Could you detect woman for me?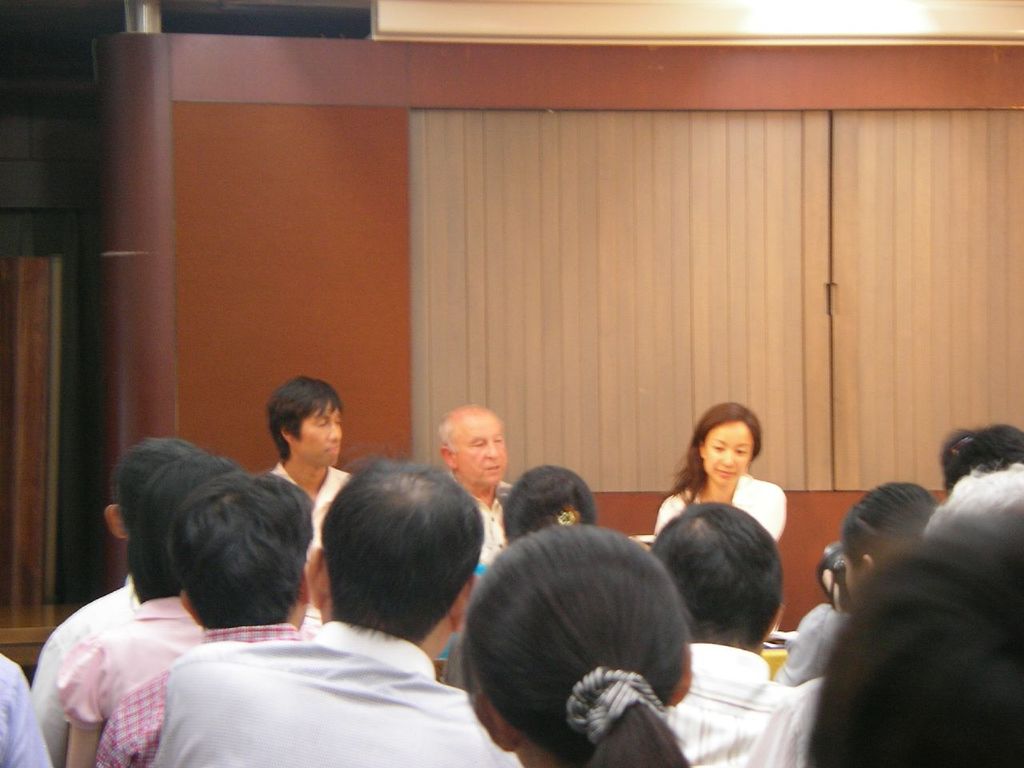
Detection result: <box>501,468,604,549</box>.
